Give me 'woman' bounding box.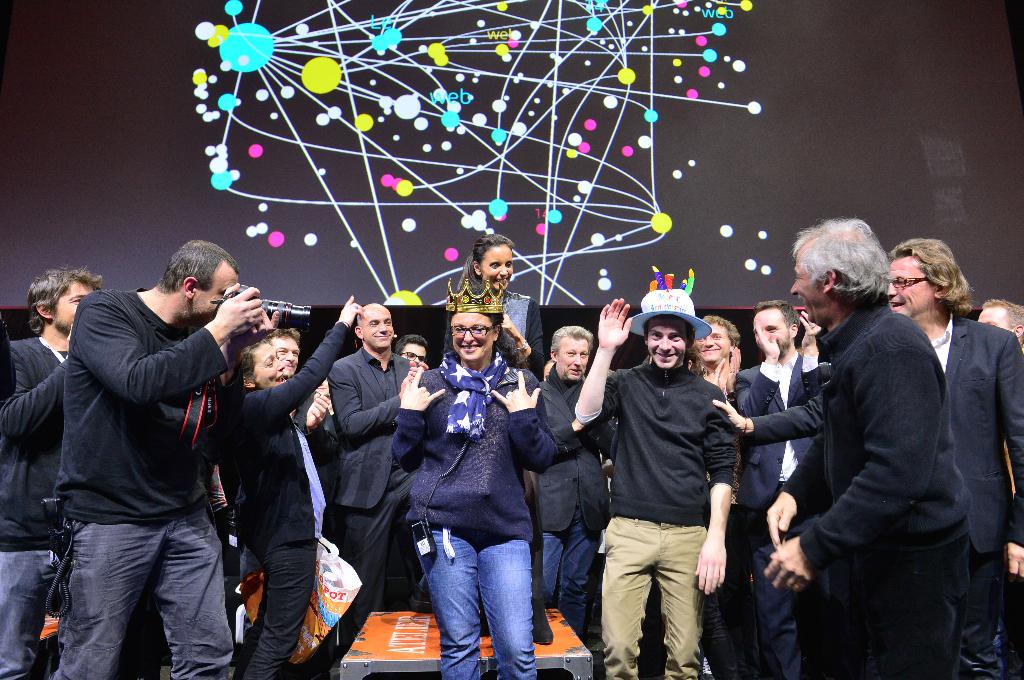
433/229/547/386.
